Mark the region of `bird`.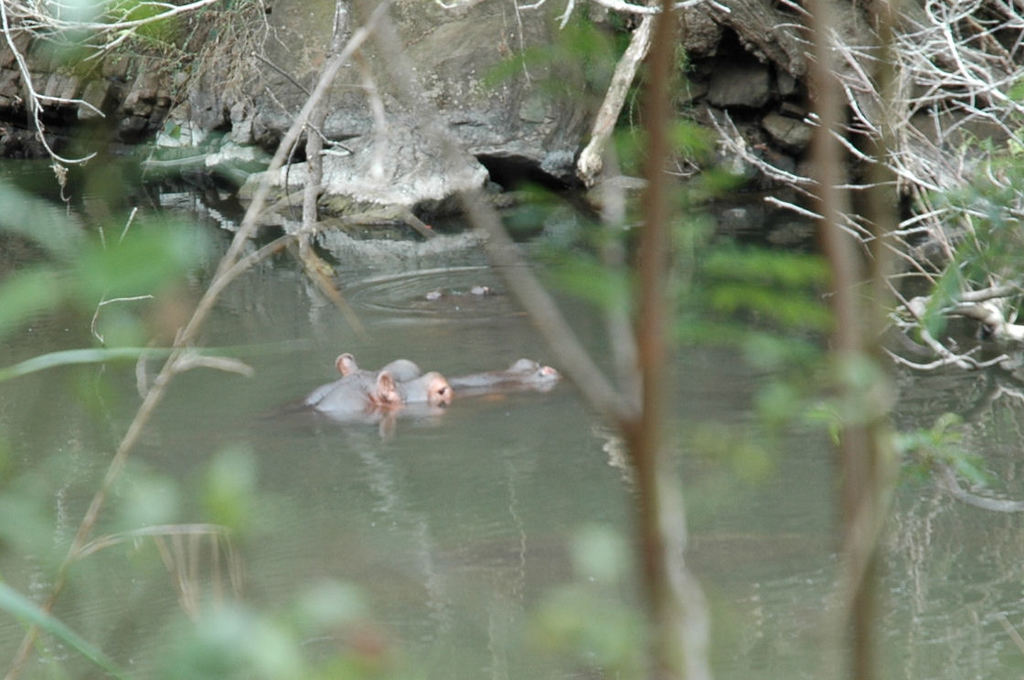
Region: region(302, 356, 451, 415).
